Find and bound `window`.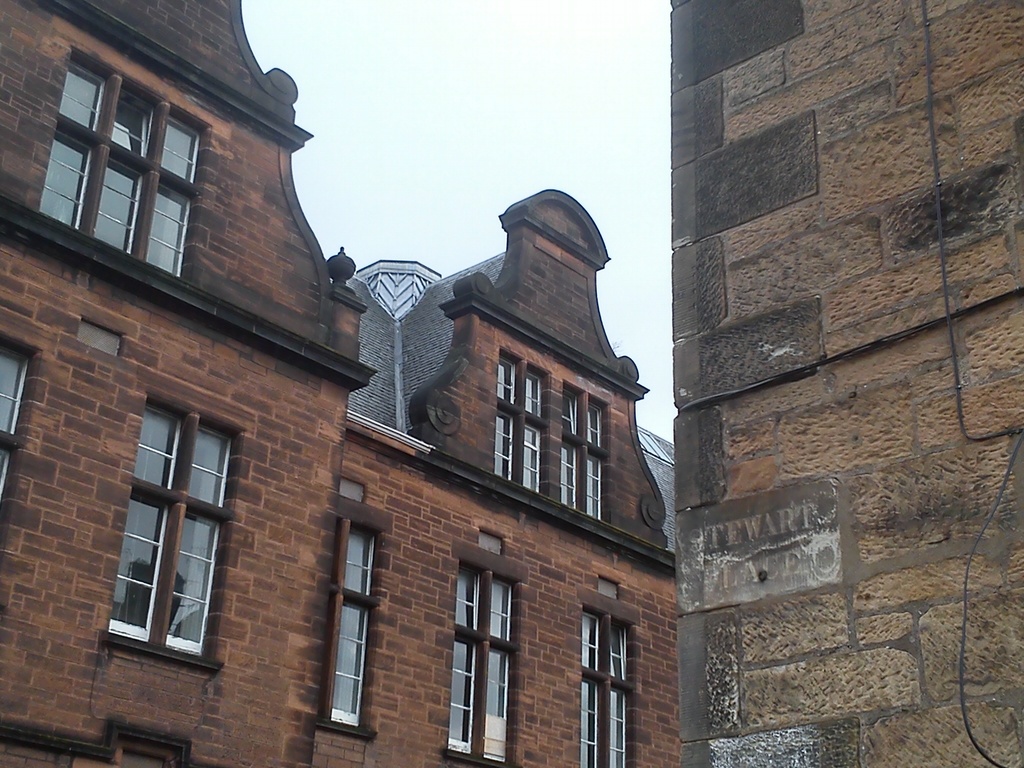
Bound: bbox=[499, 353, 541, 495].
